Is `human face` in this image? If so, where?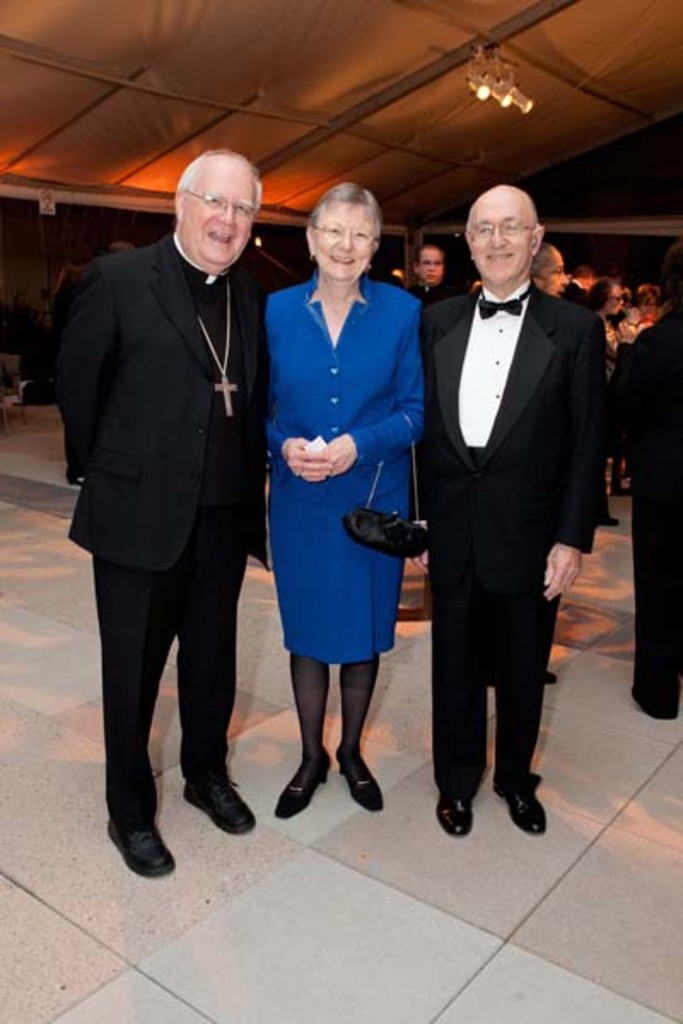
Yes, at BBox(314, 198, 374, 285).
